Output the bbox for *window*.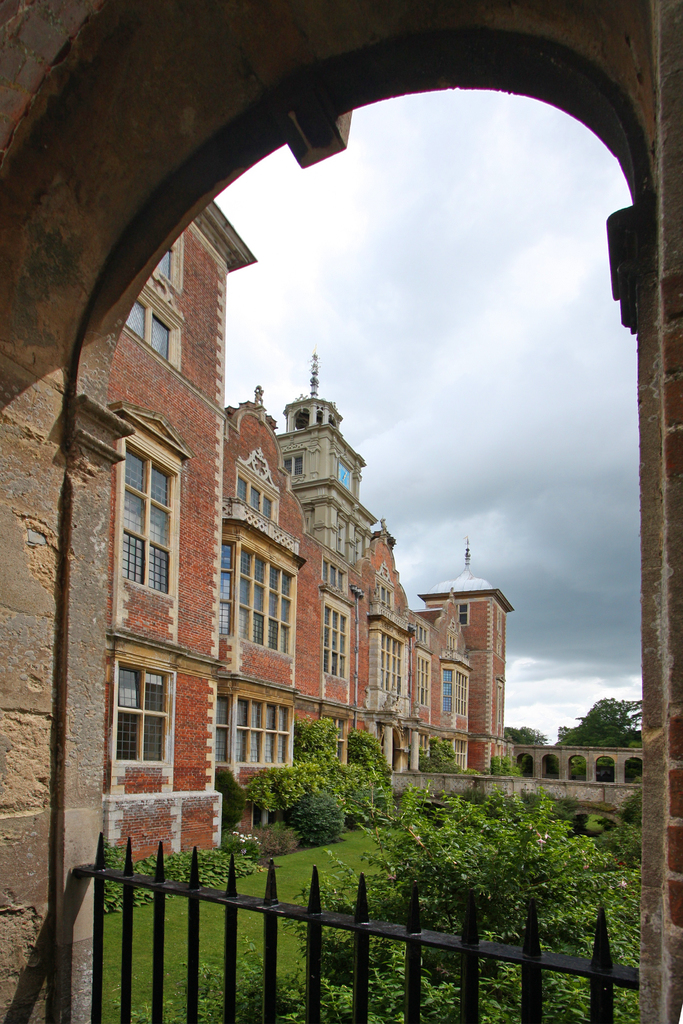
[322, 557, 348, 599].
